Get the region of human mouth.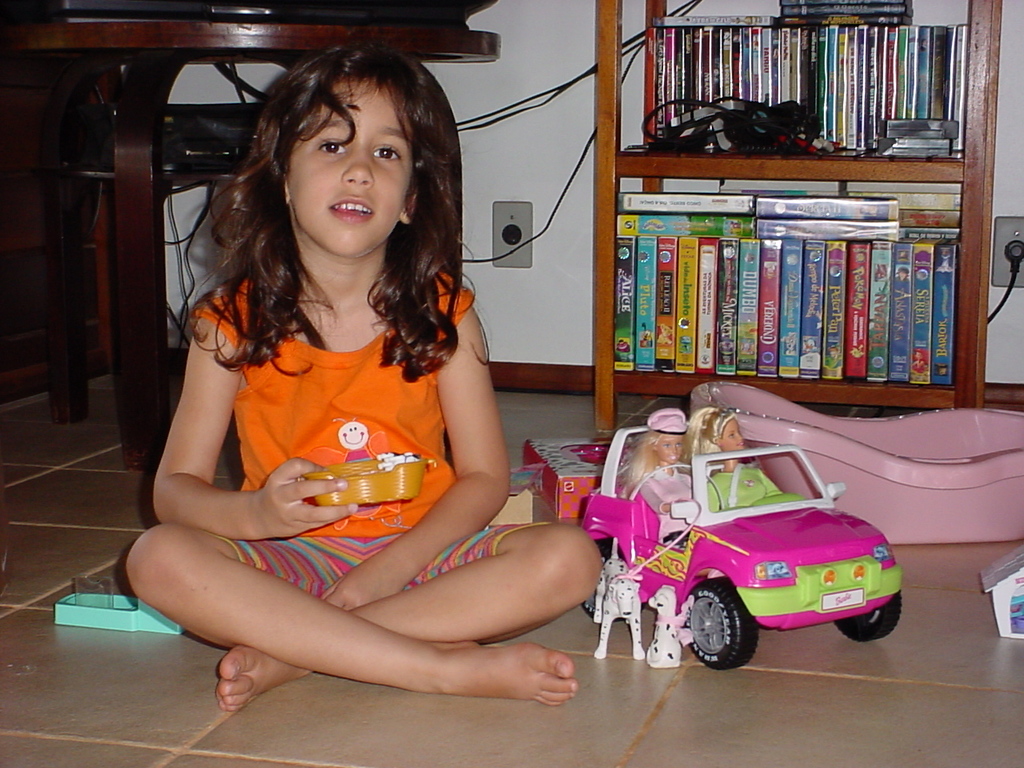
[left=326, top=194, right=376, bottom=230].
